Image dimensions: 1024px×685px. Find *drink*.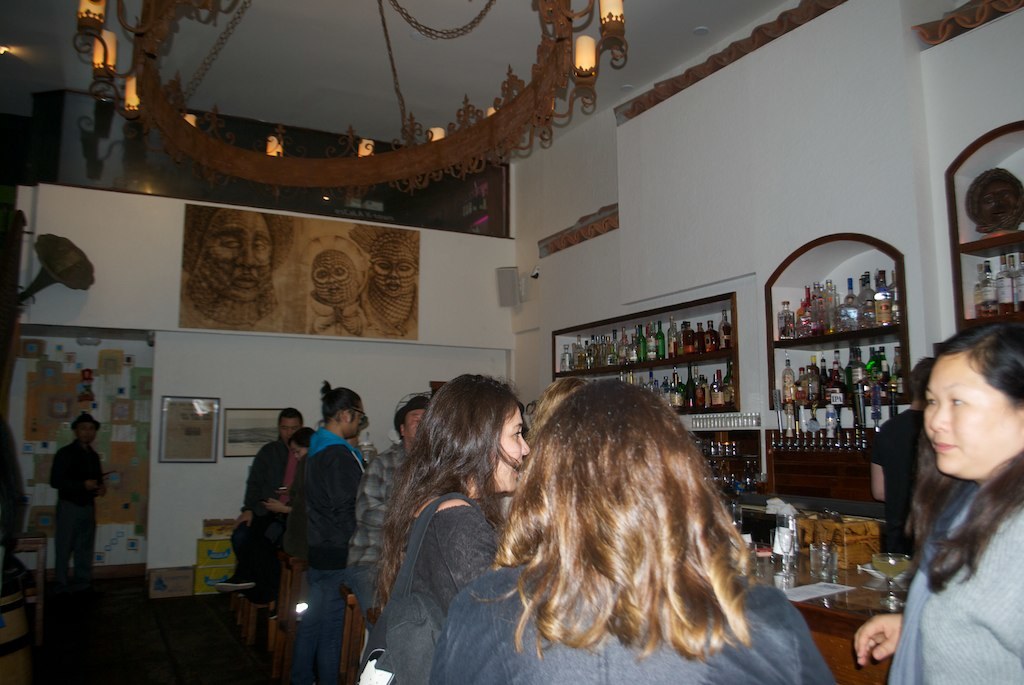
rect(810, 551, 836, 579).
